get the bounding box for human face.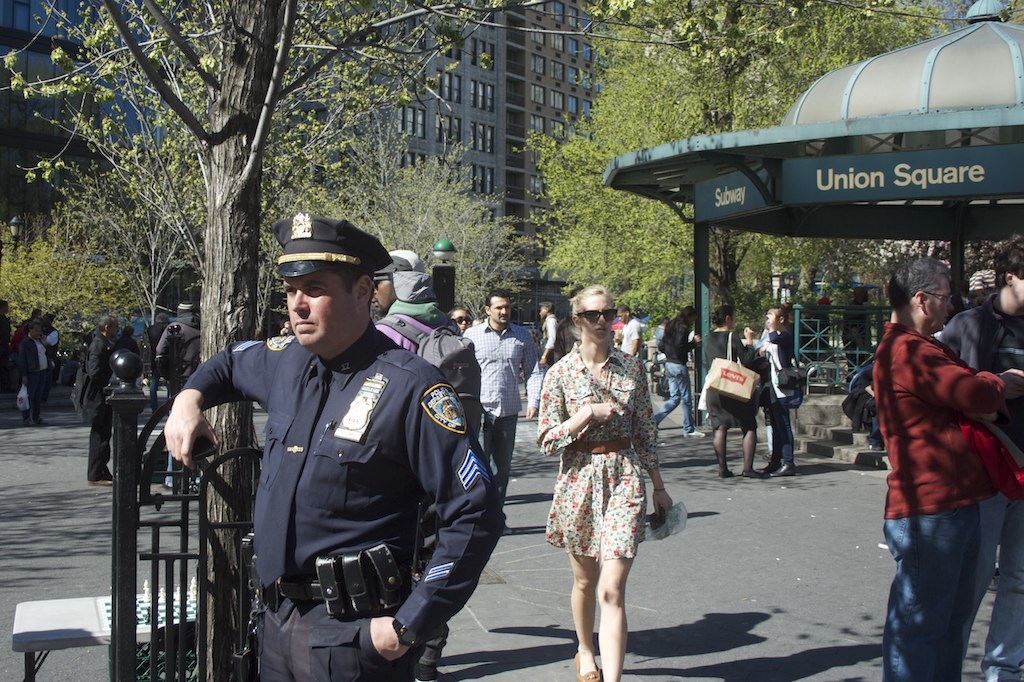
[579, 294, 616, 348].
